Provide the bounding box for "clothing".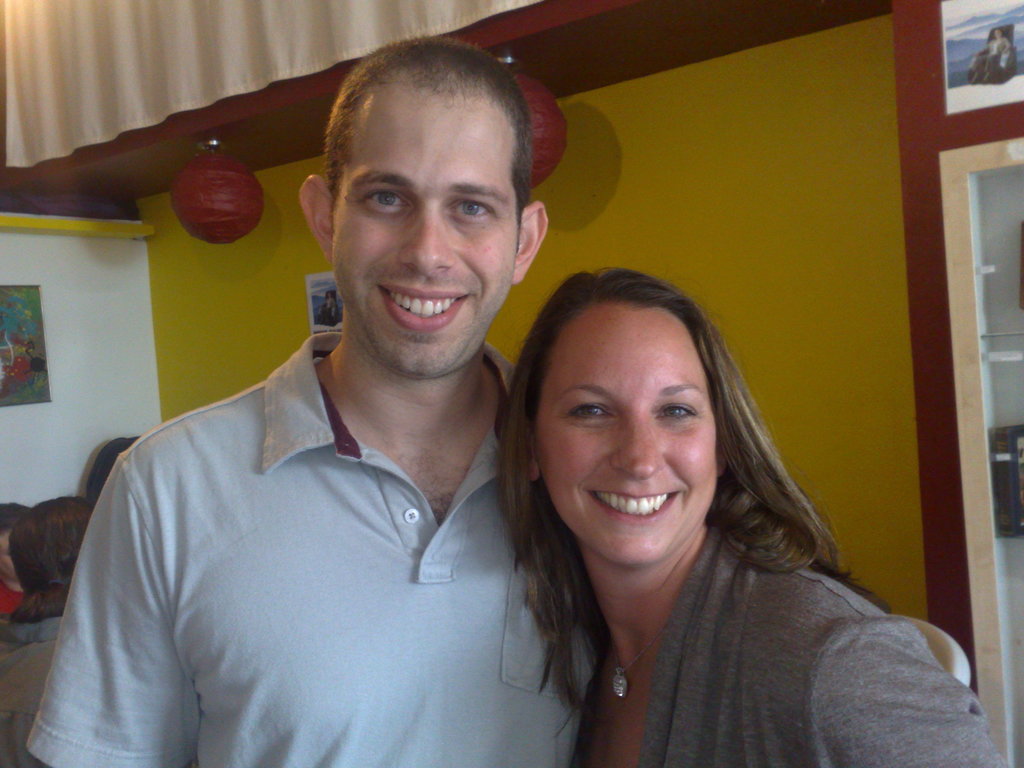
<bbox>13, 326, 599, 765</bbox>.
